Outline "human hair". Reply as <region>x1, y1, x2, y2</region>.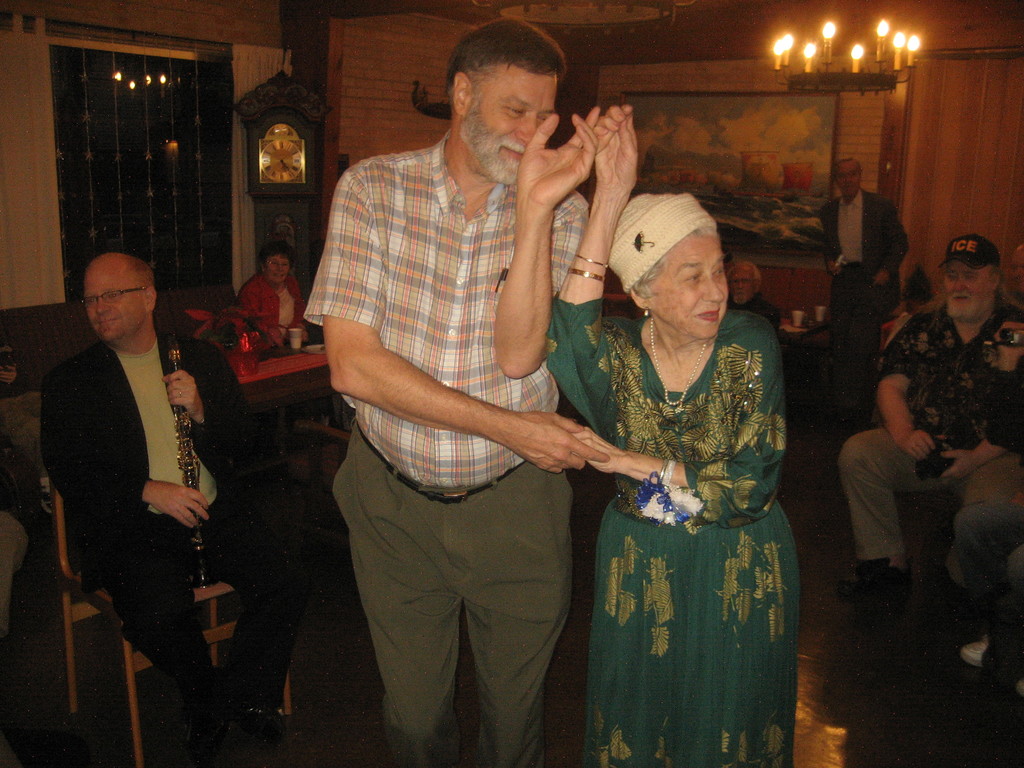
<region>129, 257, 151, 289</region>.
